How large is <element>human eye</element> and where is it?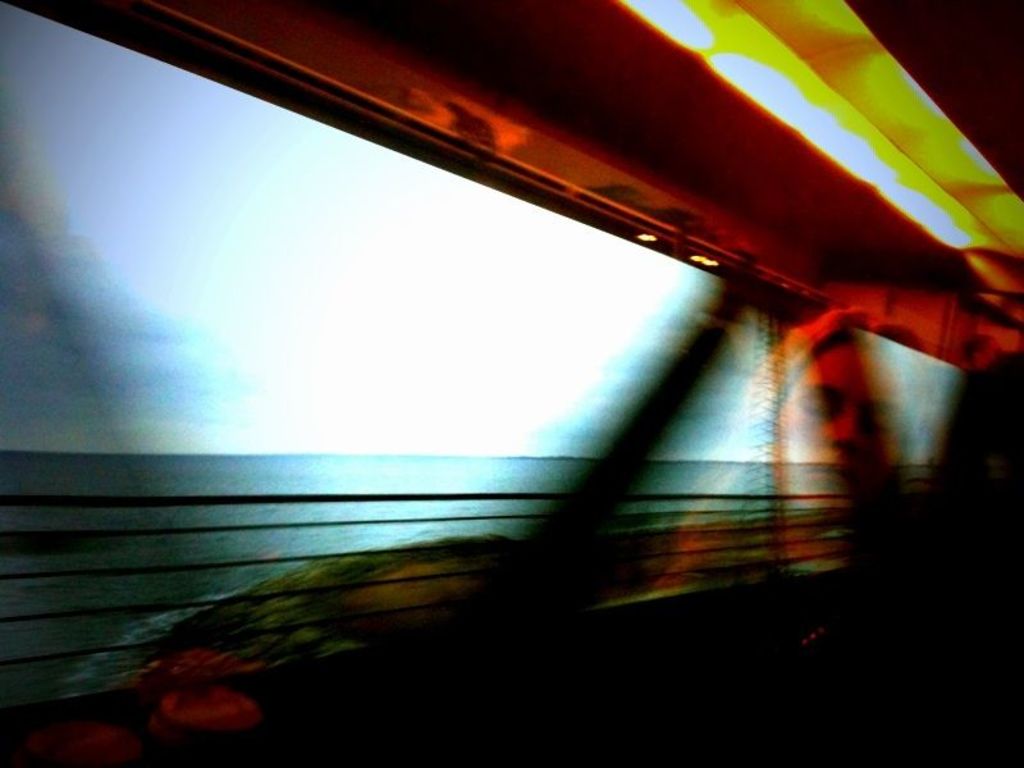
Bounding box: 797/394/840/429.
